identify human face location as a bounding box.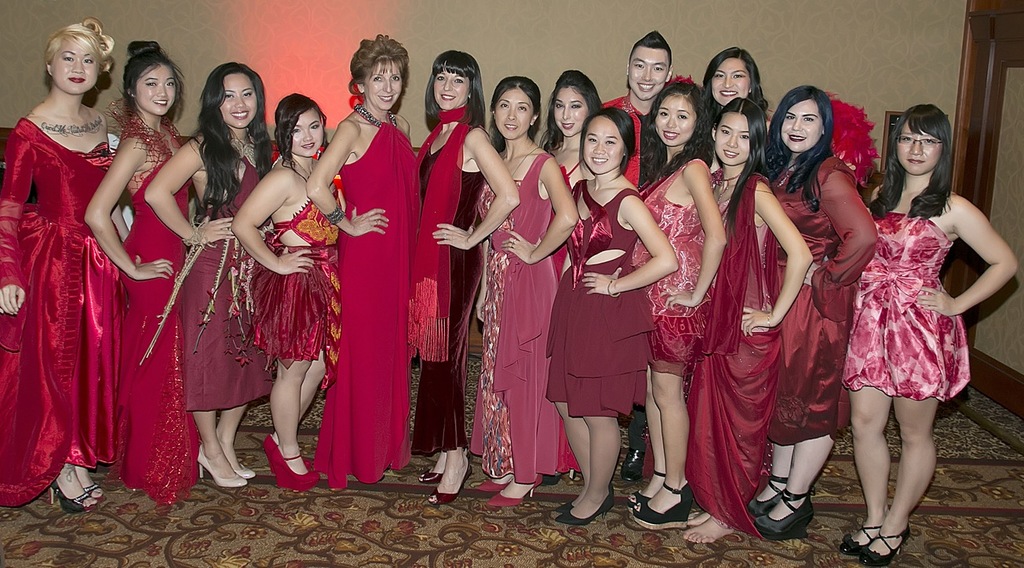
Rect(629, 47, 670, 101).
